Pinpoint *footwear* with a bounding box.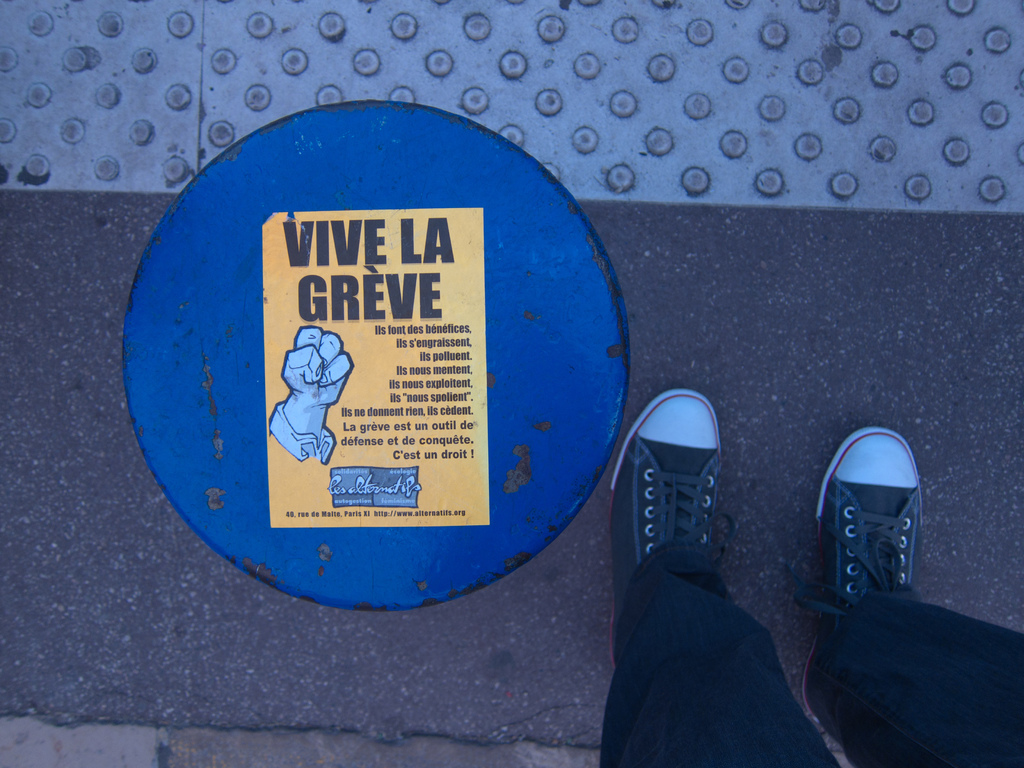
x1=609, y1=403, x2=752, y2=598.
